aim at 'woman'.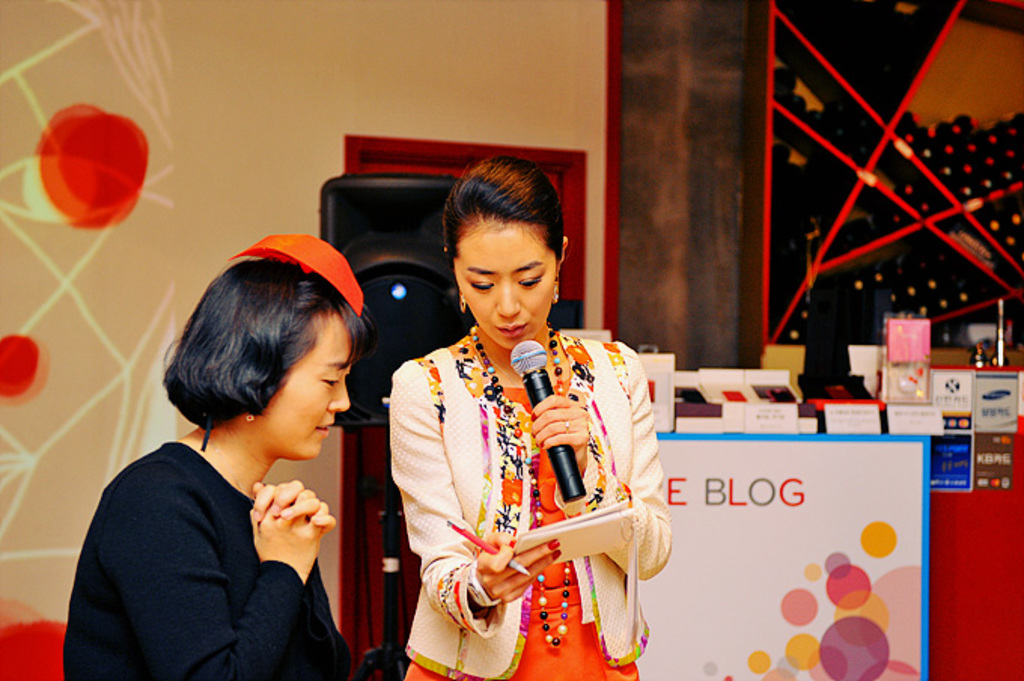
Aimed at box(387, 160, 672, 679).
